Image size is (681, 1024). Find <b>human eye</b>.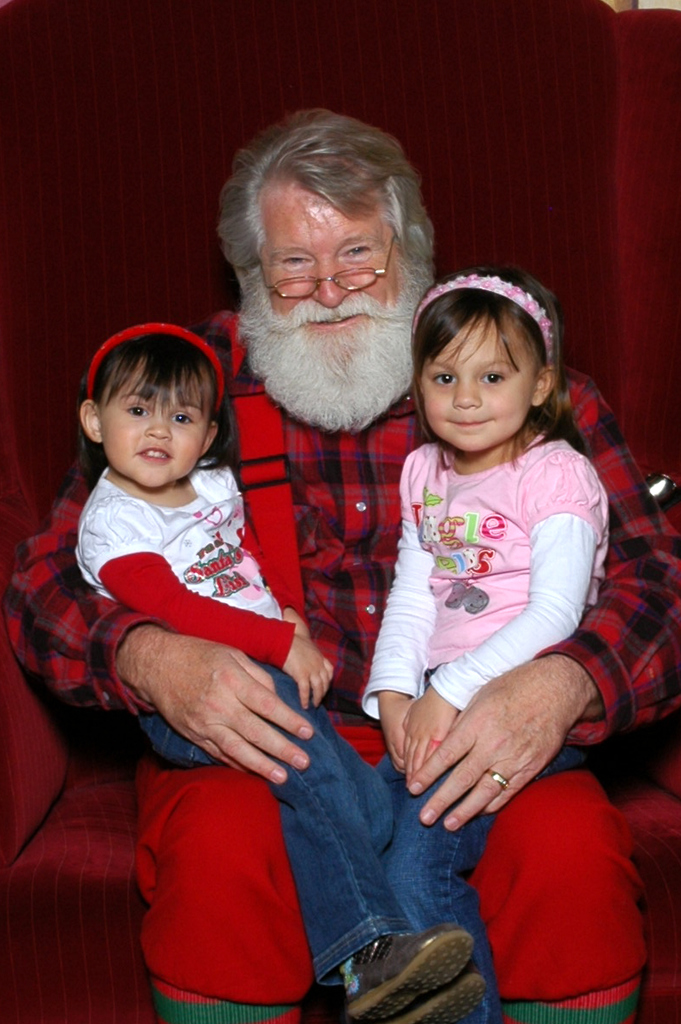
[left=427, top=371, right=459, bottom=392].
